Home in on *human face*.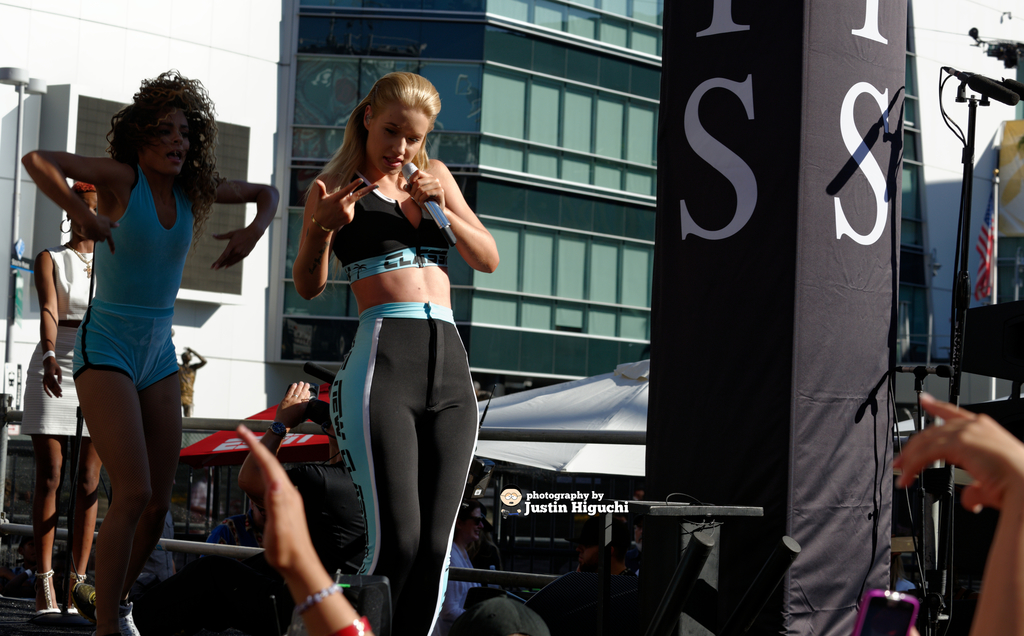
Homed in at (x1=143, y1=110, x2=195, y2=174).
